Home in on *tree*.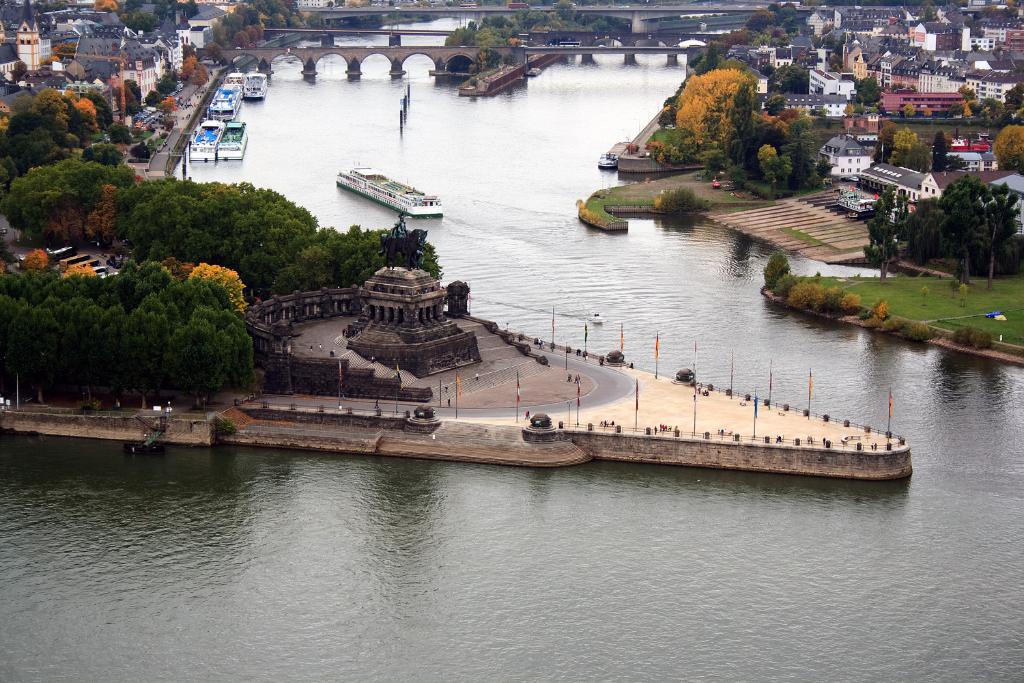
Homed in at x1=12 y1=60 x2=30 y2=83.
